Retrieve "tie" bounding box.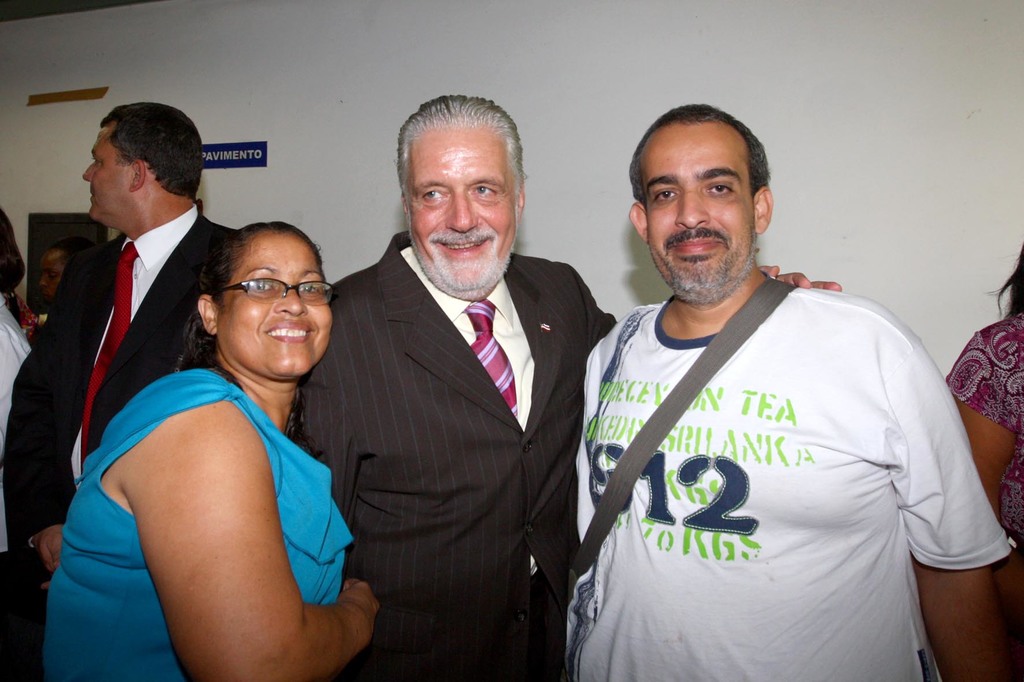
Bounding box: 466,296,520,421.
